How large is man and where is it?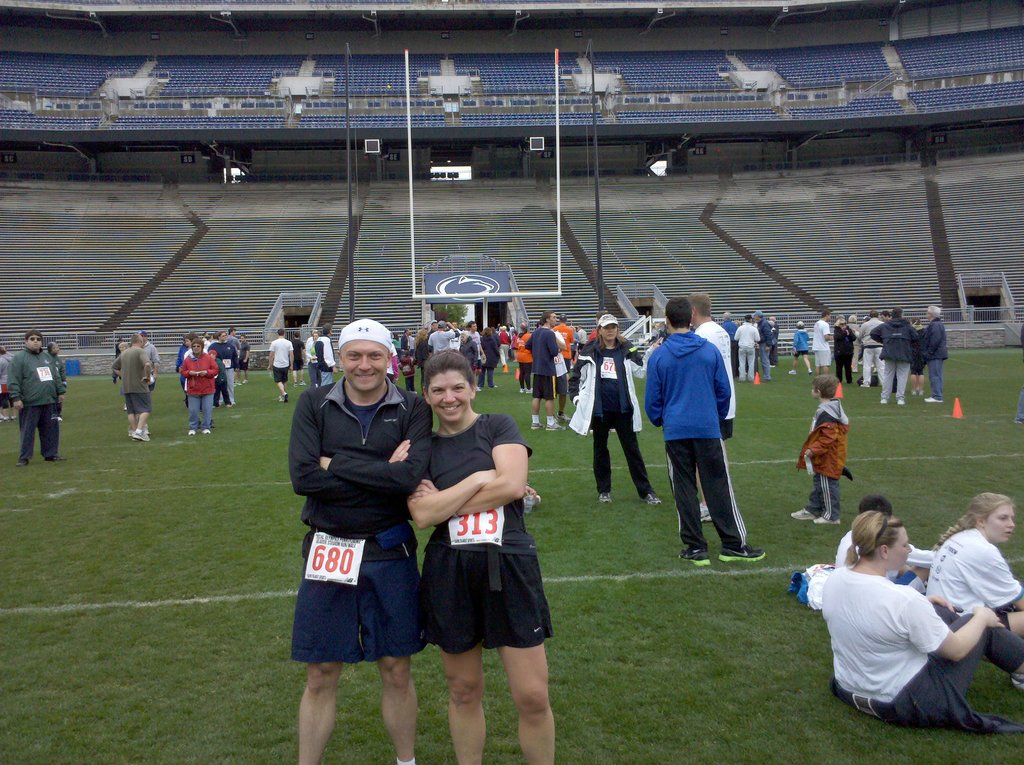
Bounding box: 200,331,209,343.
